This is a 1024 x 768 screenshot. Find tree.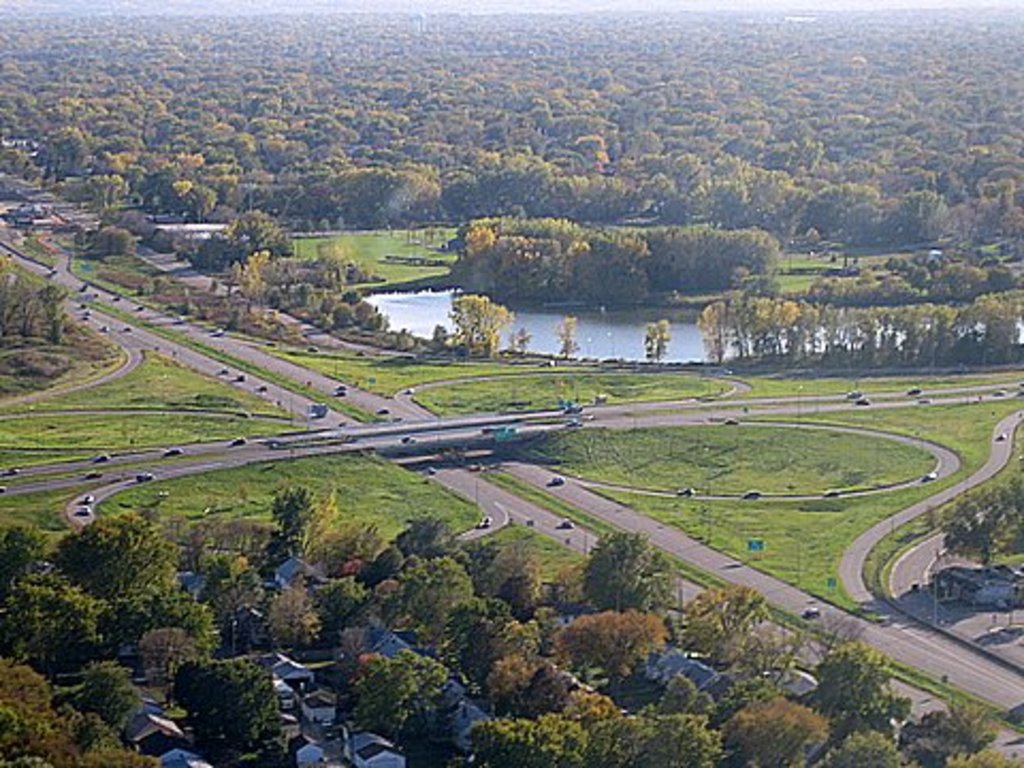
Bounding box: region(657, 672, 715, 766).
